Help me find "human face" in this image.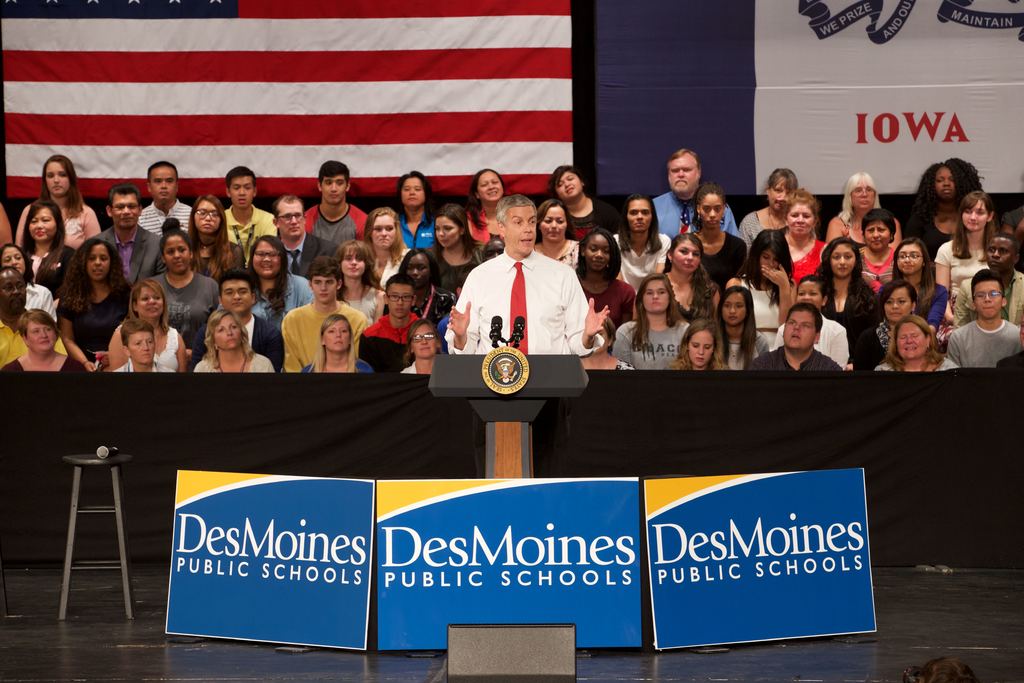
Found it: 972/278/1002/317.
